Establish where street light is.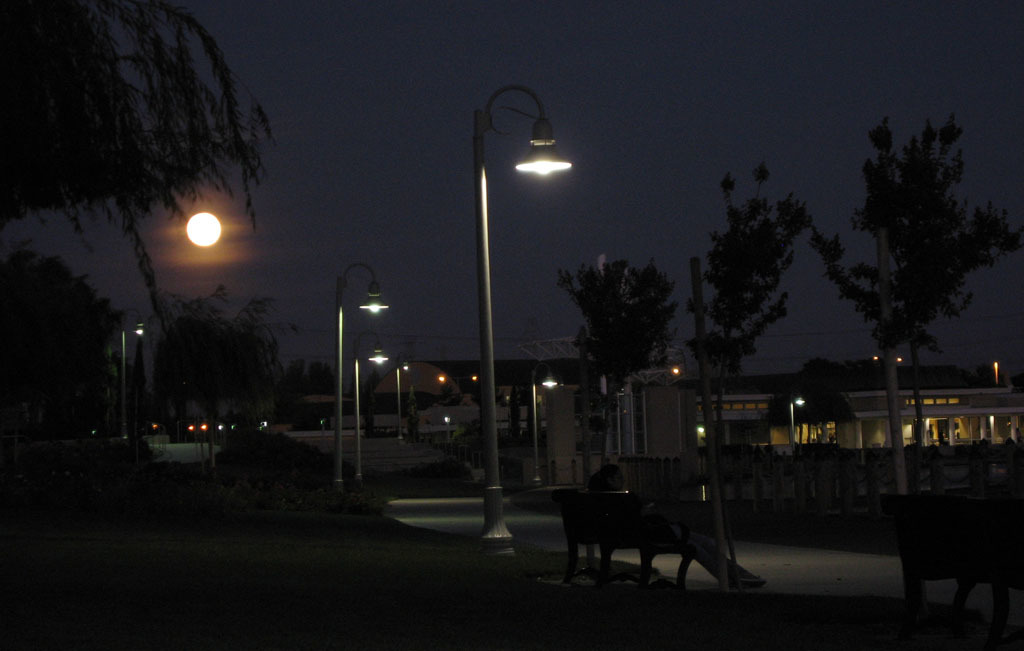
Established at bbox(435, 78, 567, 510).
